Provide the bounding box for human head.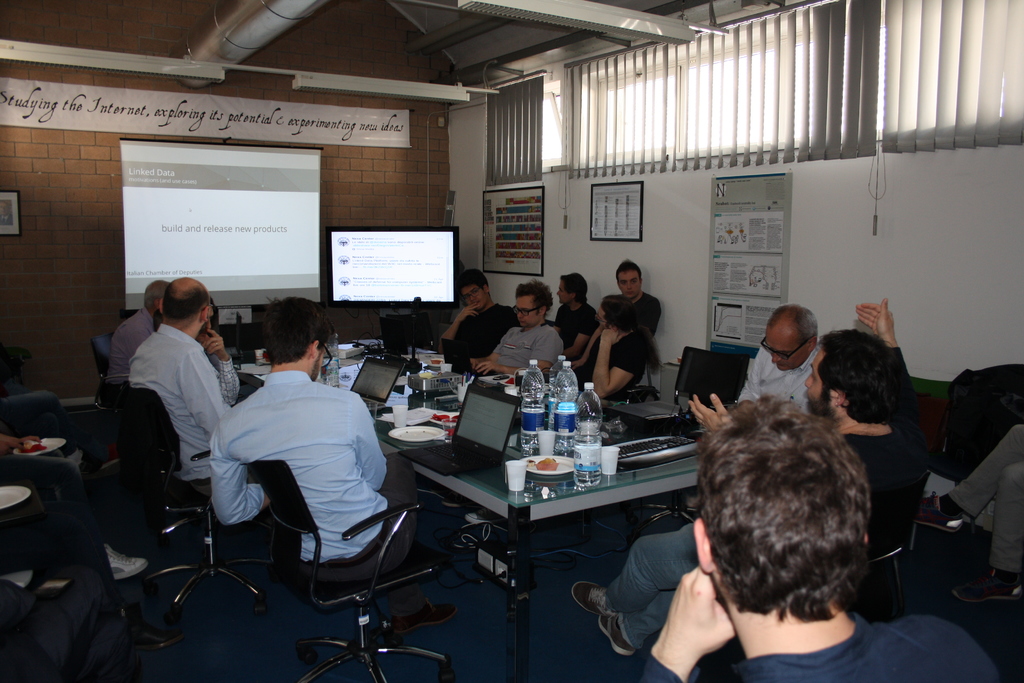
region(160, 273, 207, 331).
